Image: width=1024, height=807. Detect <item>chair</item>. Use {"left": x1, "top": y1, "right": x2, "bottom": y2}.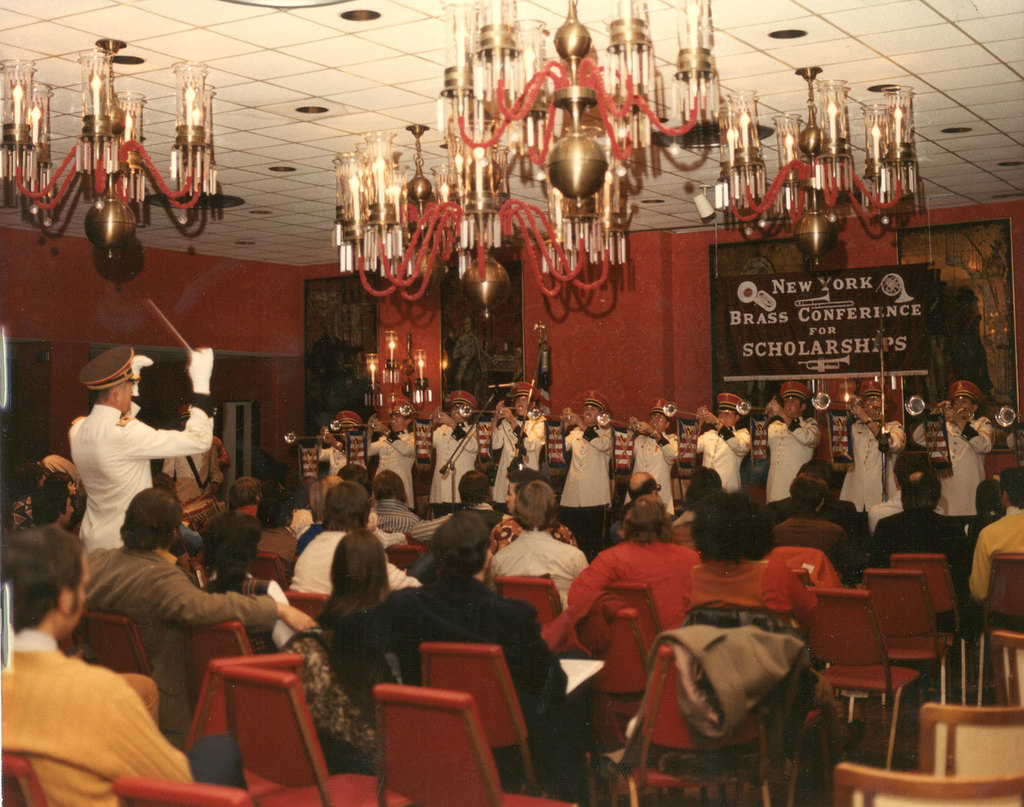
{"left": 71, "top": 607, "right": 157, "bottom": 679}.
